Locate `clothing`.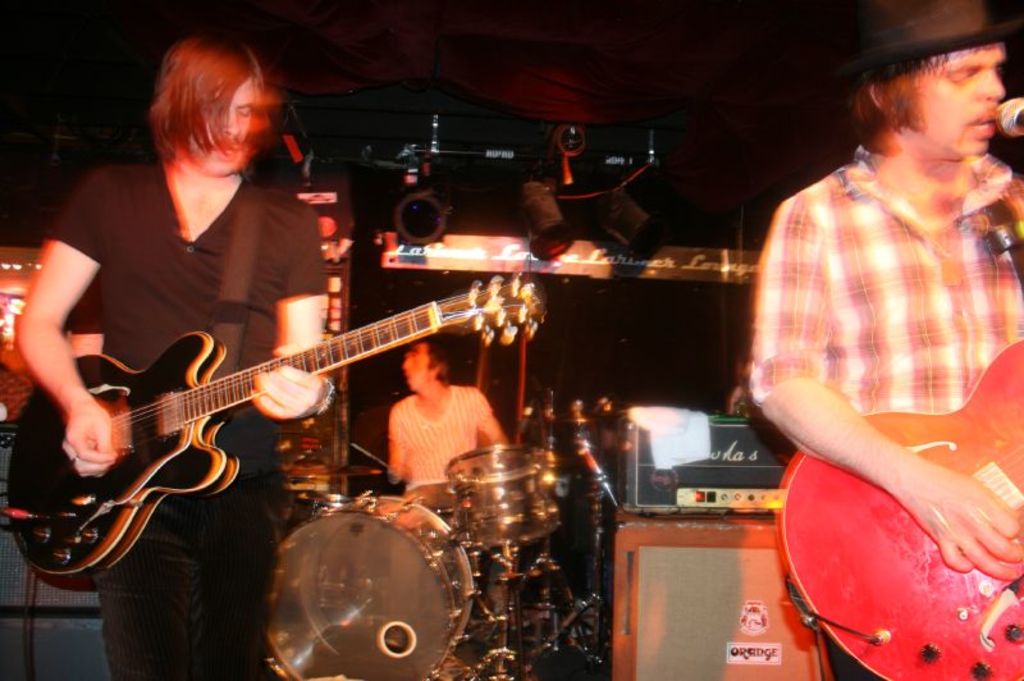
Bounding box: {"x1": 36, "y1": 152, "x2": 337, "y2": 678}.
